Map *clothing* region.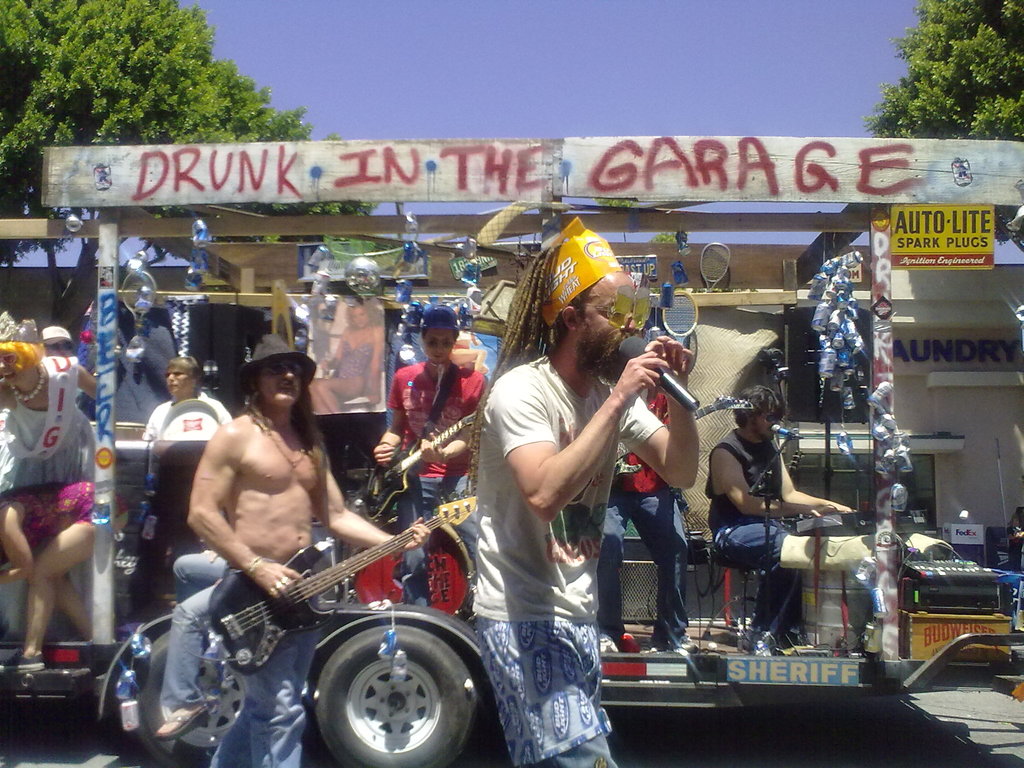
Mapped to [x1=0, y1=360, x2=95, y2=495].
